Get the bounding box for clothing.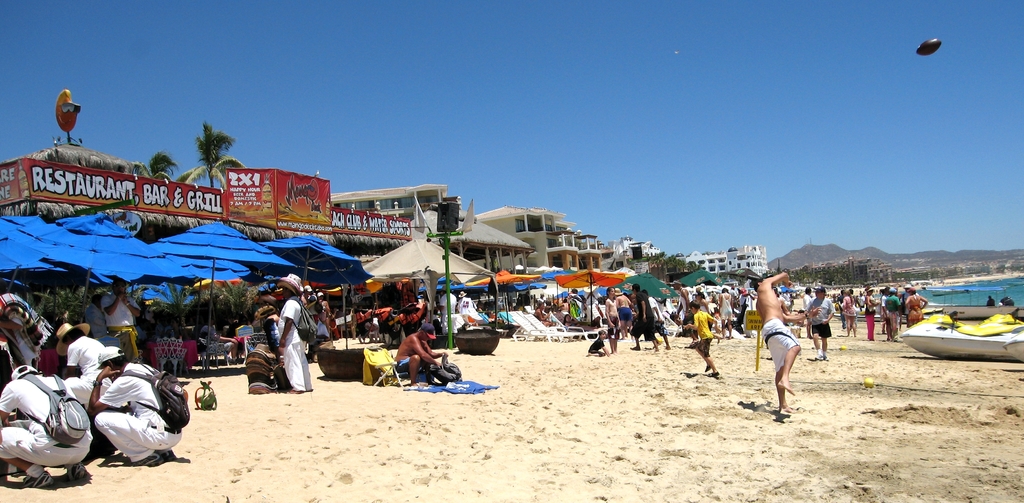
<region>202, 328, 234, 356</region>.
